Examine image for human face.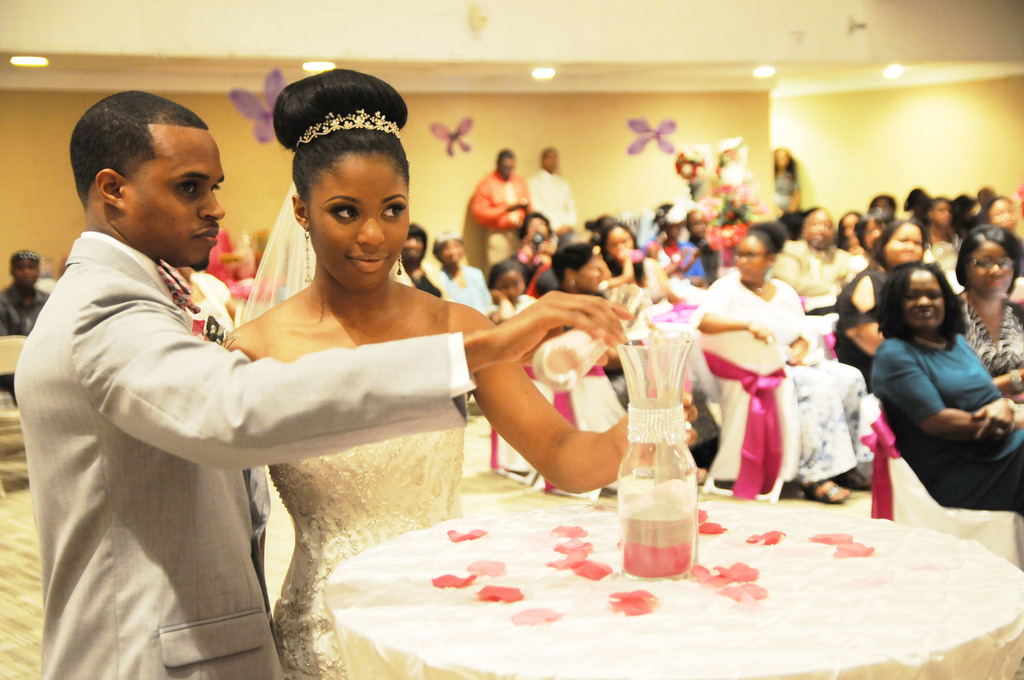
Examination result: (x1=575, y1=256, x2=600, y2=290).
